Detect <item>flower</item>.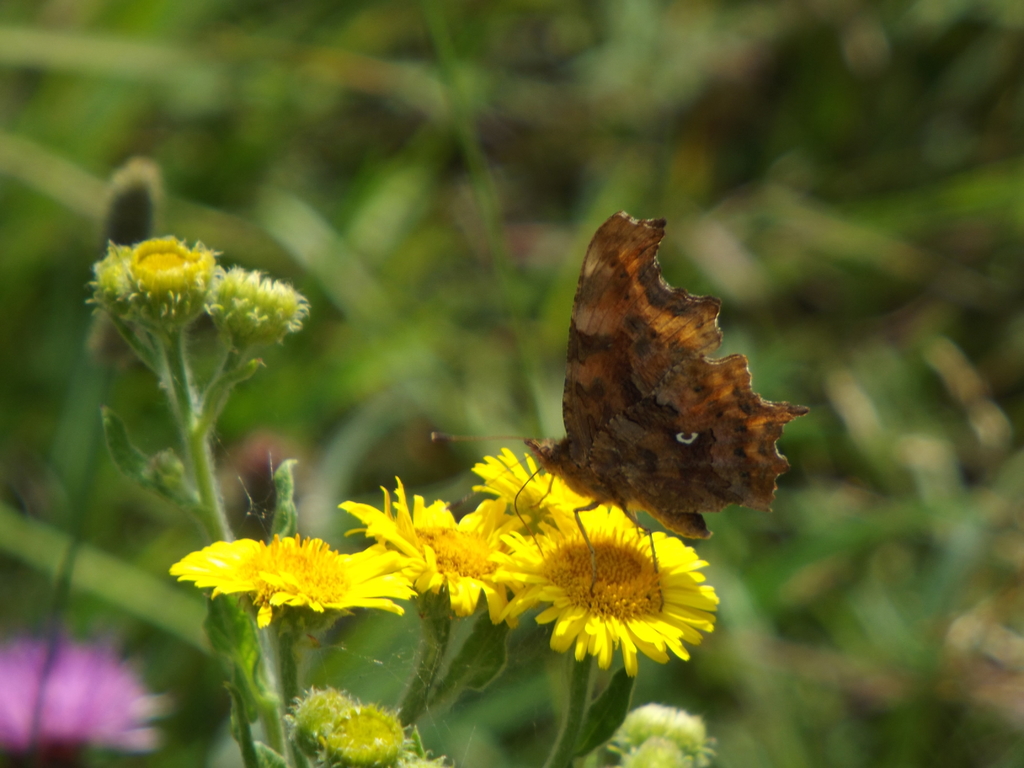
Detected at detection(470, 448, 630, 532).
